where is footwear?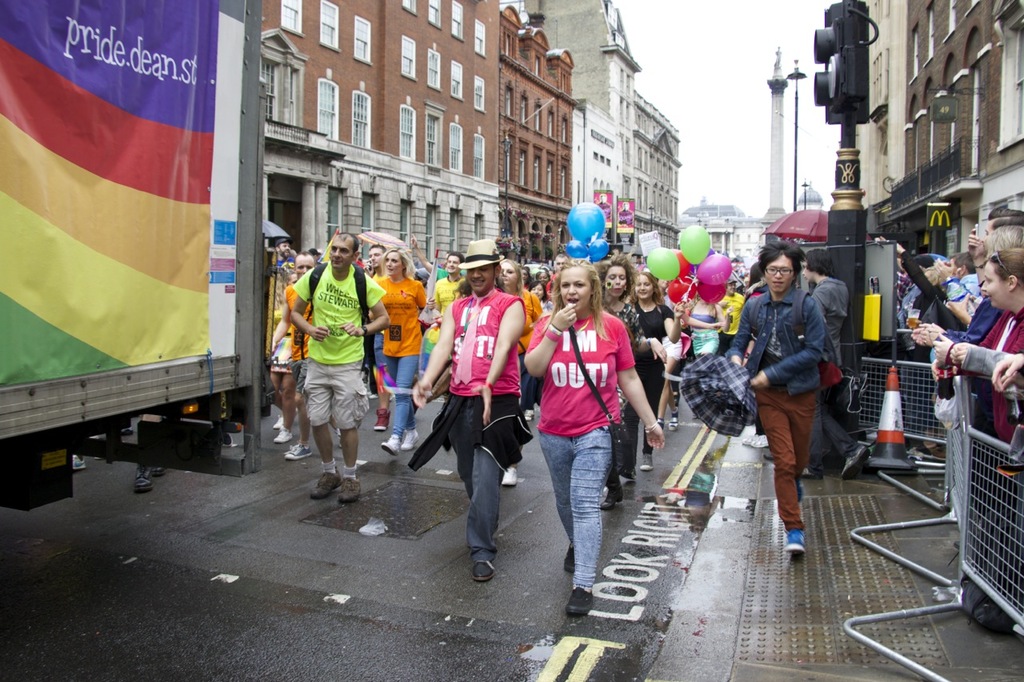
(left=500, top=468, right=520, bottom=490).
